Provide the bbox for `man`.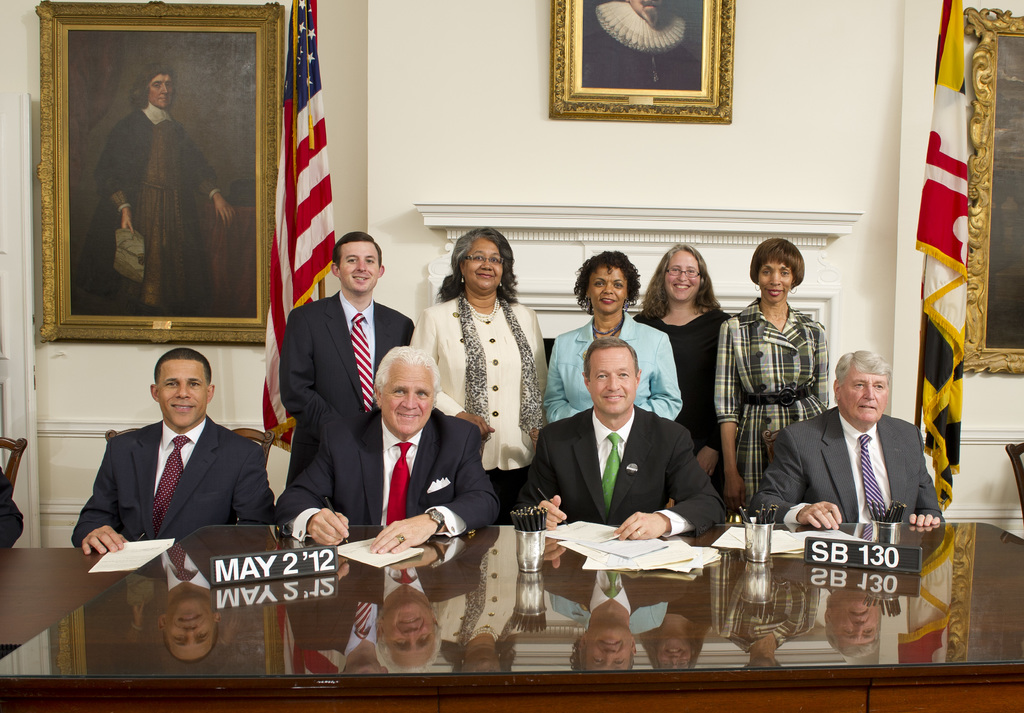
<bbox>286, 232, 424, 449</bbox>.
